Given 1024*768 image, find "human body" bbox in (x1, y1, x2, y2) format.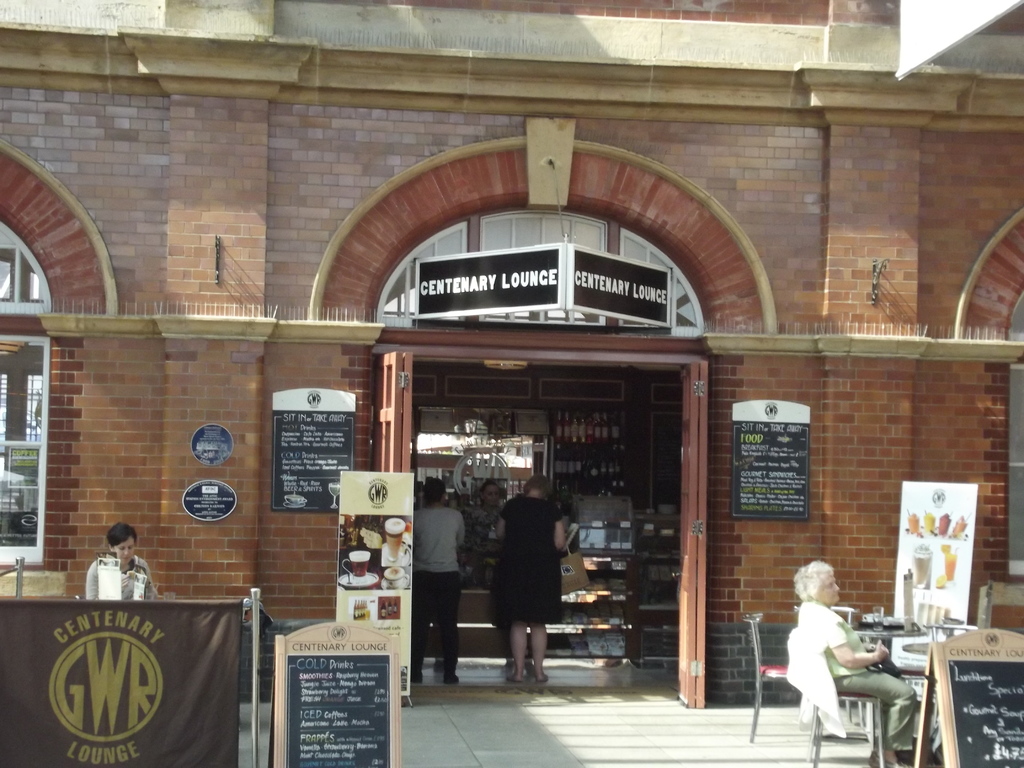
(89, 554, 156, 601).
